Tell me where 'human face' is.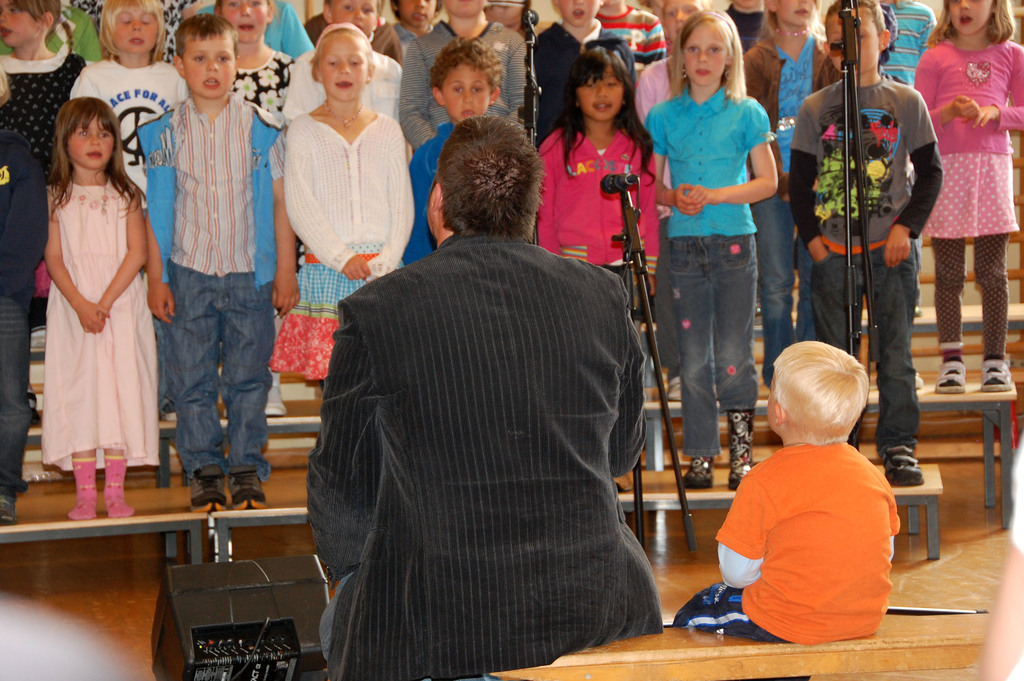
'human face' is at {"left": 579, "top": 70, "right": 625, "bottom": 124}.
